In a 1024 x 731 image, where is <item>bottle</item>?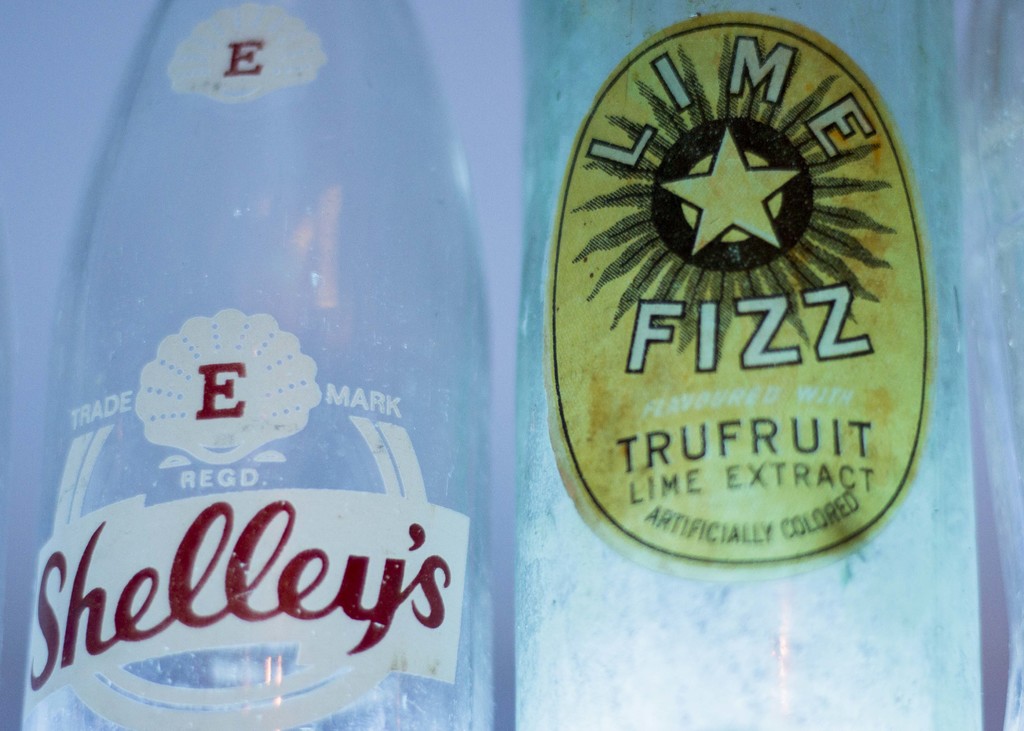
x1=20 y1=0 x2=486 y2=730.
